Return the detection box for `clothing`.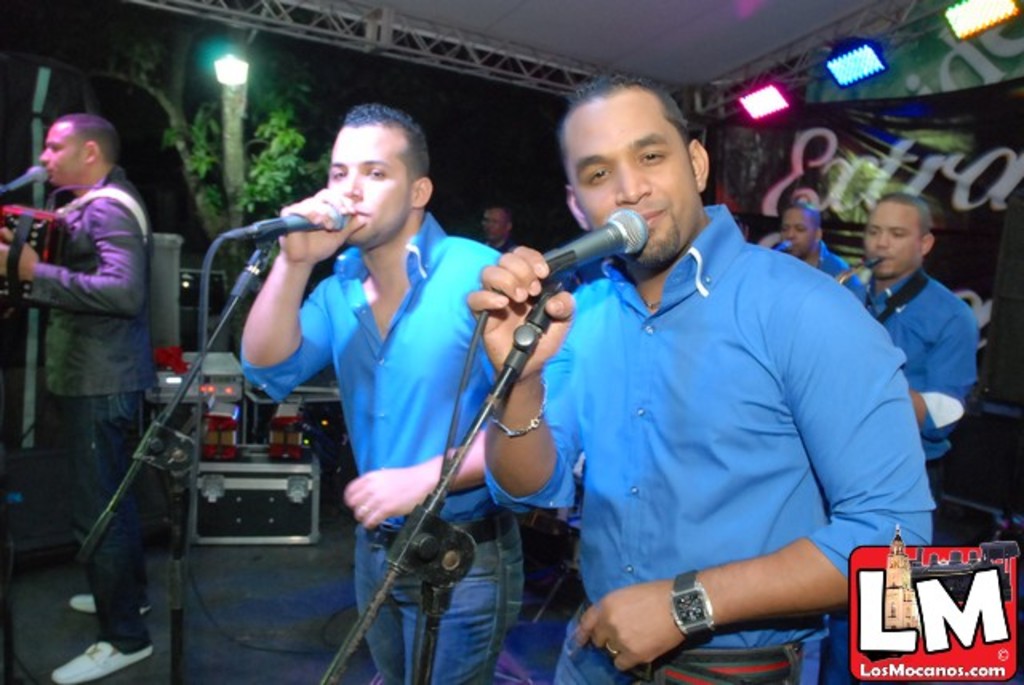
box=[766, 227, 858, 302].
